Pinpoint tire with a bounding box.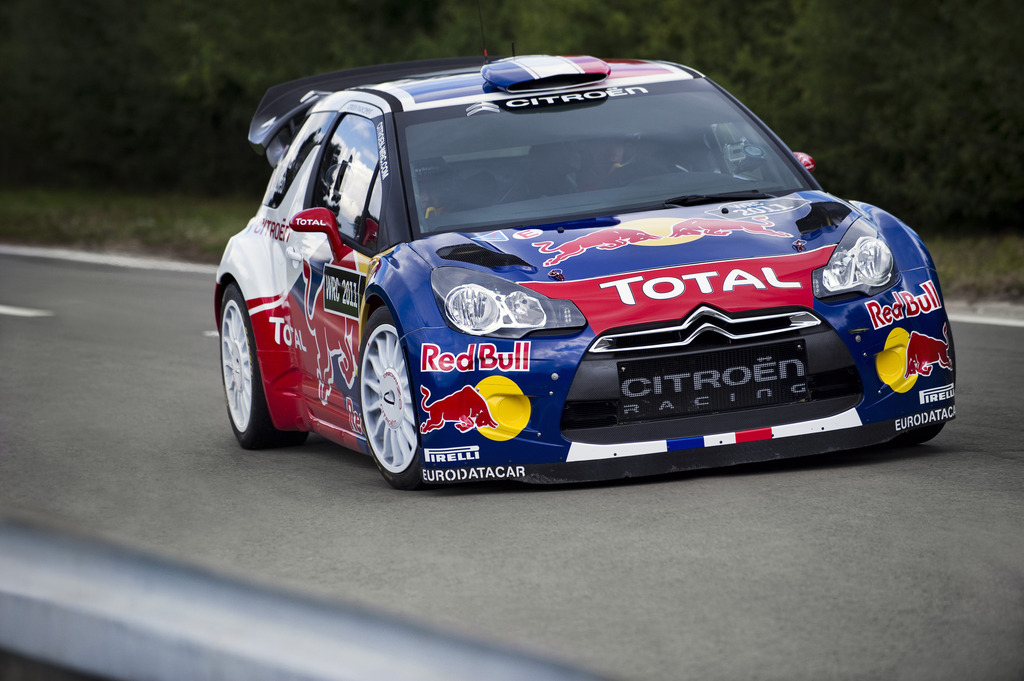
x1=347, y1=289, x2=425, y2=490.
